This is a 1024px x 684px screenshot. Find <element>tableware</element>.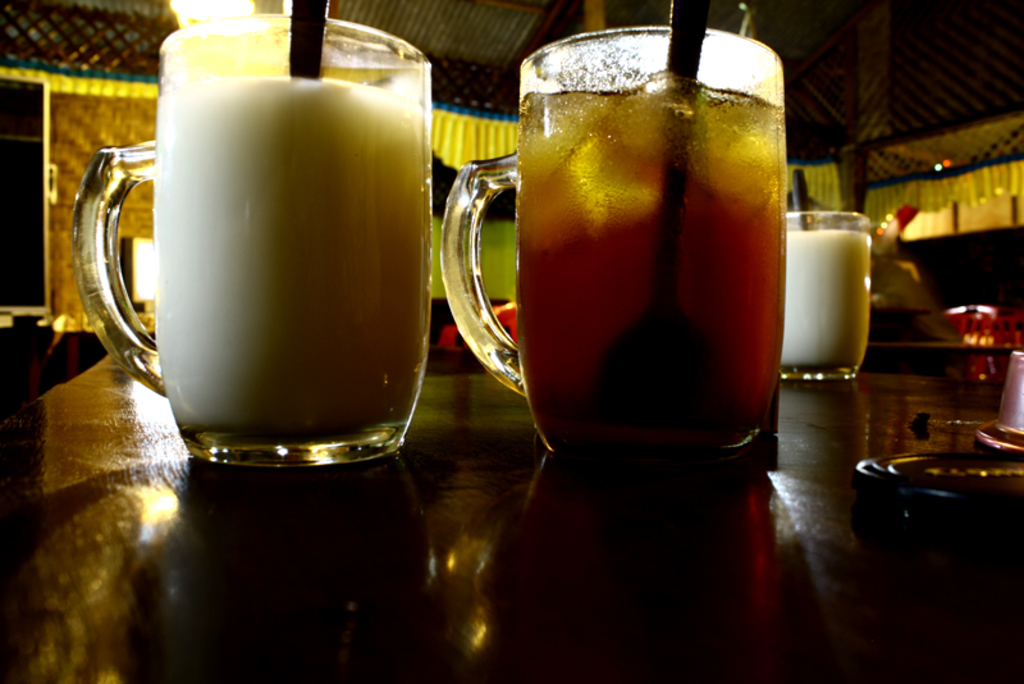
Bounding box: {"x1": 444, "y1": 28, "x2": 788, "y2": 450}.
